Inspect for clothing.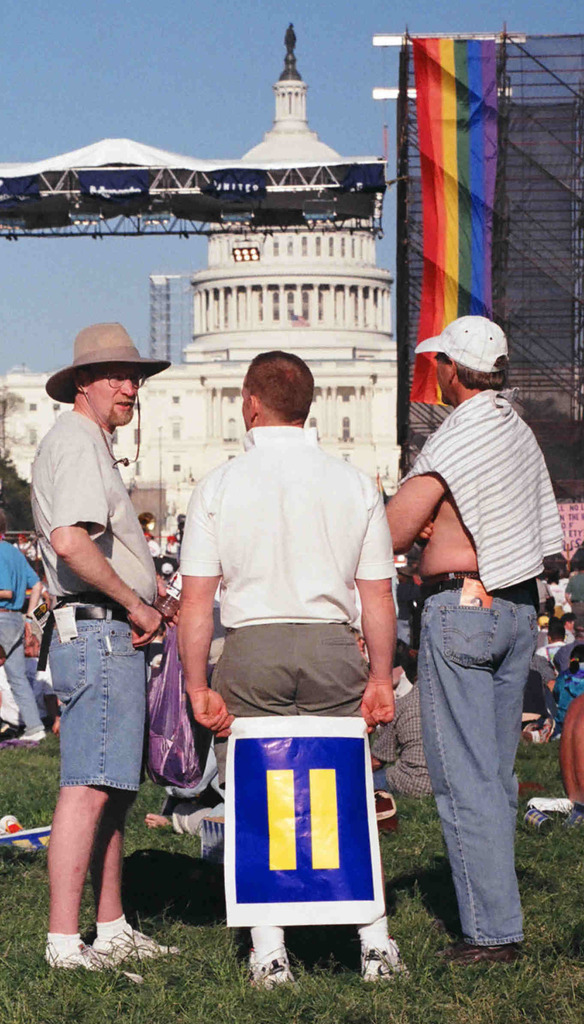
Inspection: x1=42, y1=323, x2=192, y2=995.
